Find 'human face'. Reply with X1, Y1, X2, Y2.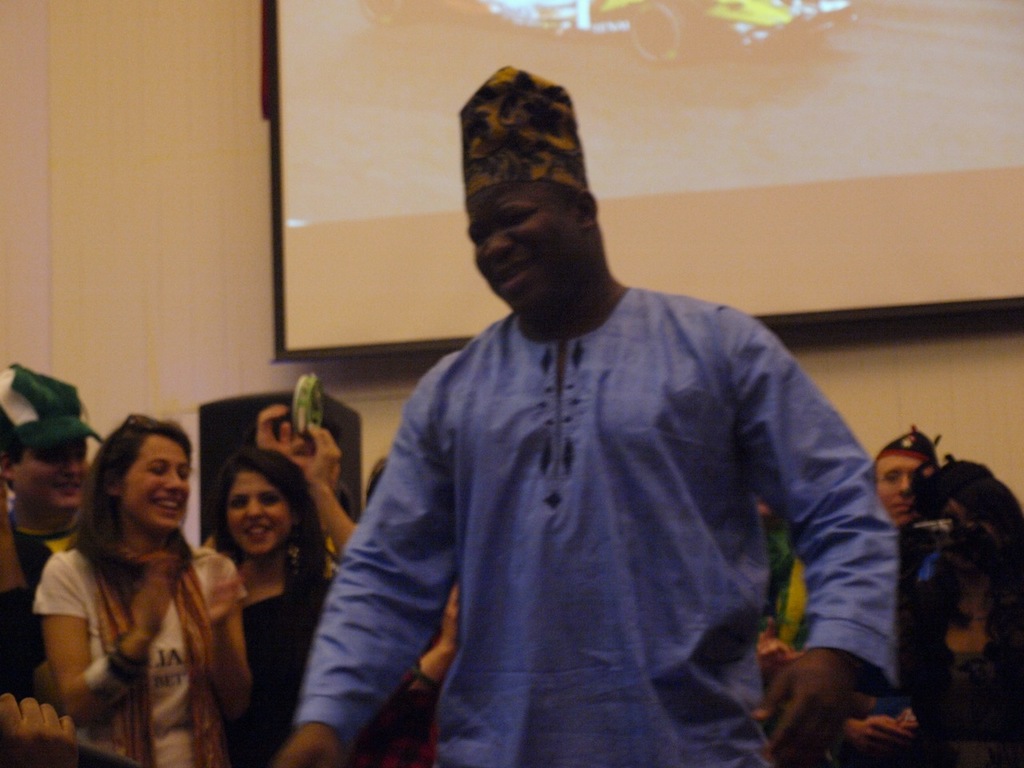
222, 471, 290, 555.
